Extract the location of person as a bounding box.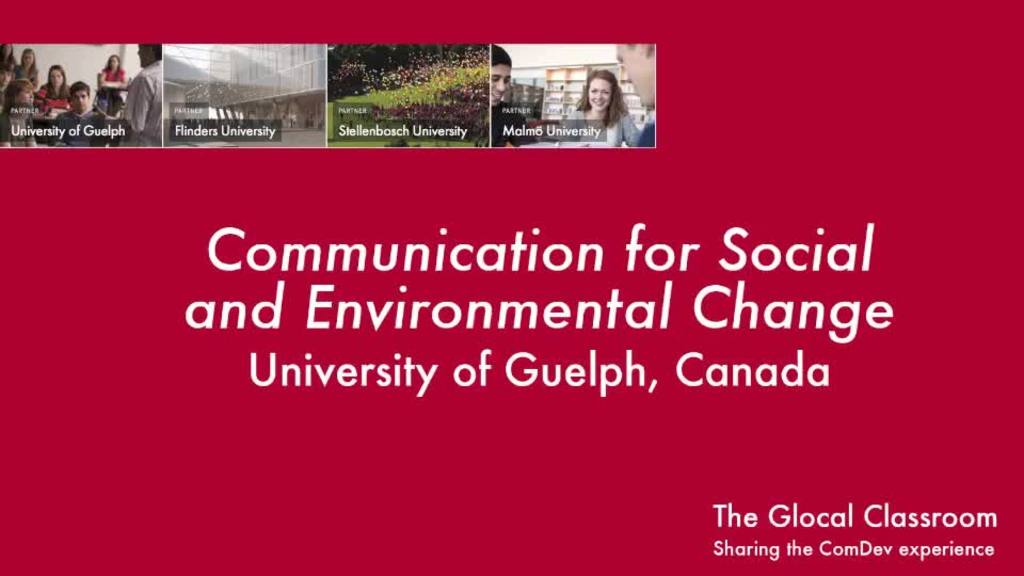
(617,44,656,146).
